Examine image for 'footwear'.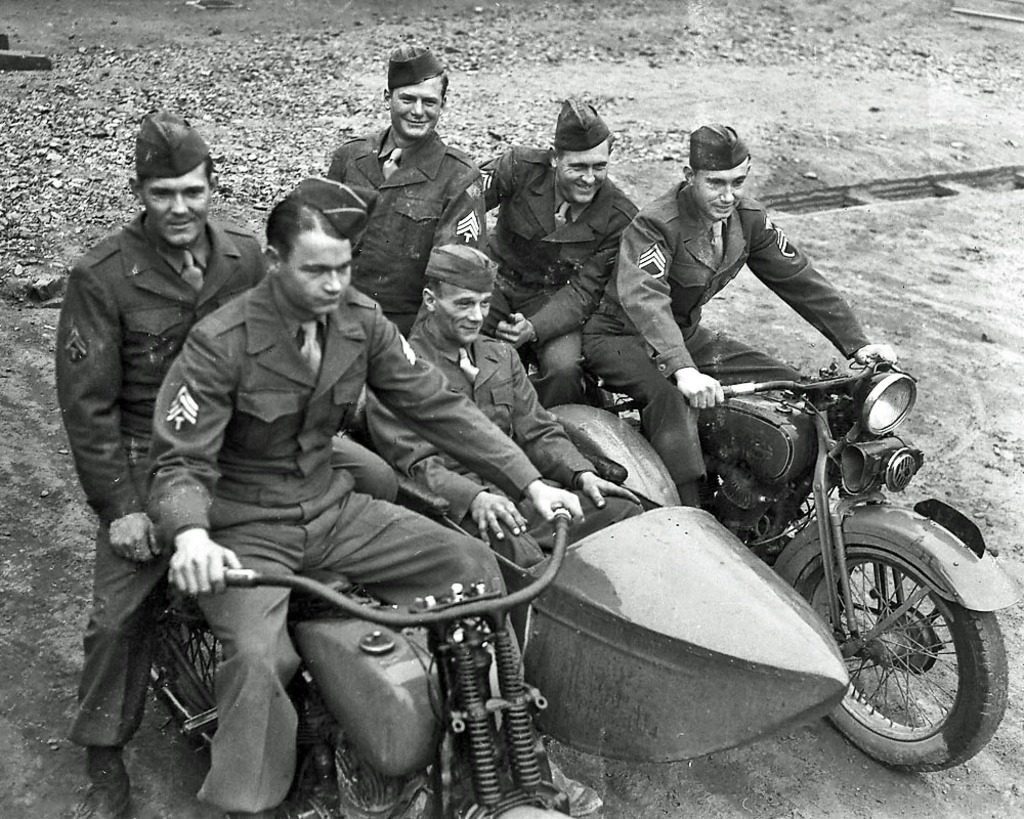
Examination result: region(72, 734, 132, 818).
